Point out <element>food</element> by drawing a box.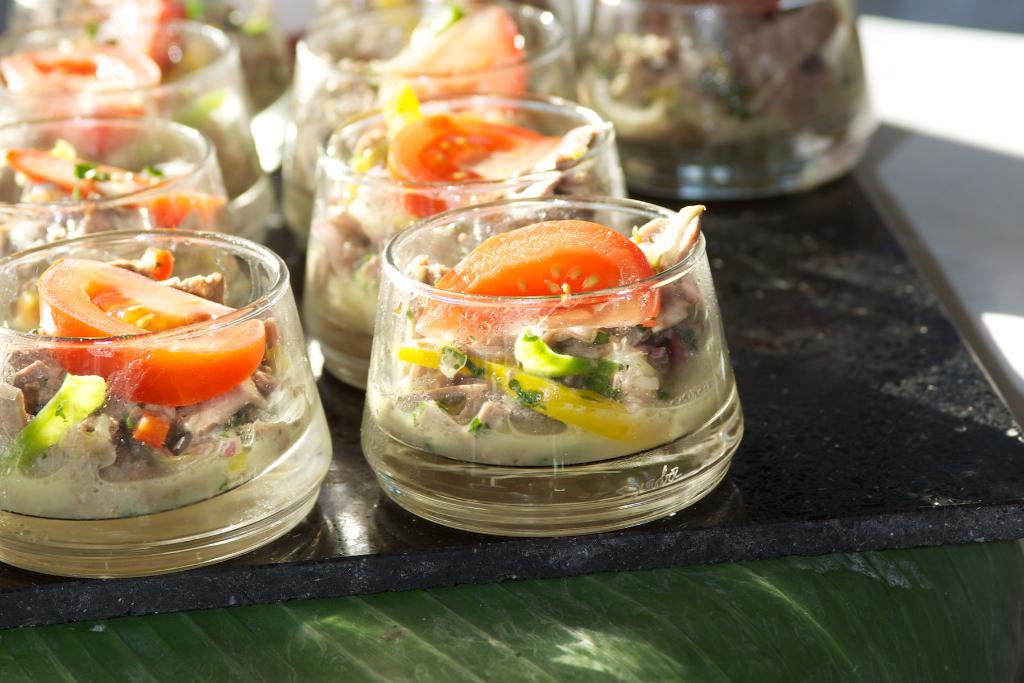
(5,138,234,268).
